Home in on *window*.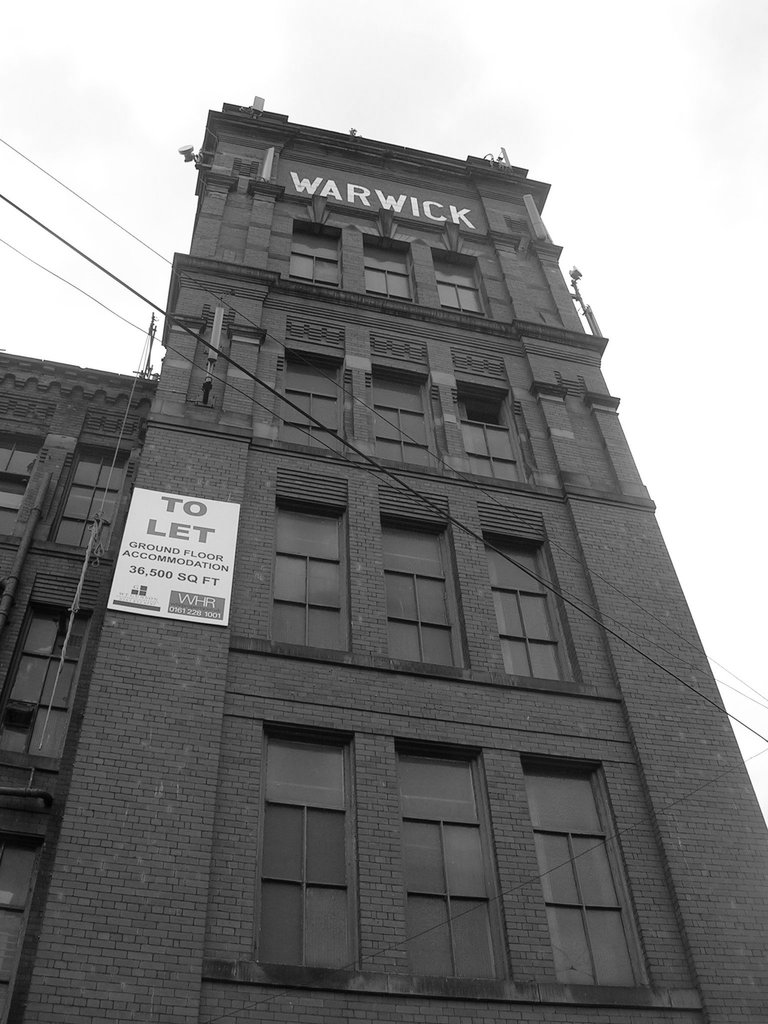
Homed in at BBox(488, 532, 563, 676).
